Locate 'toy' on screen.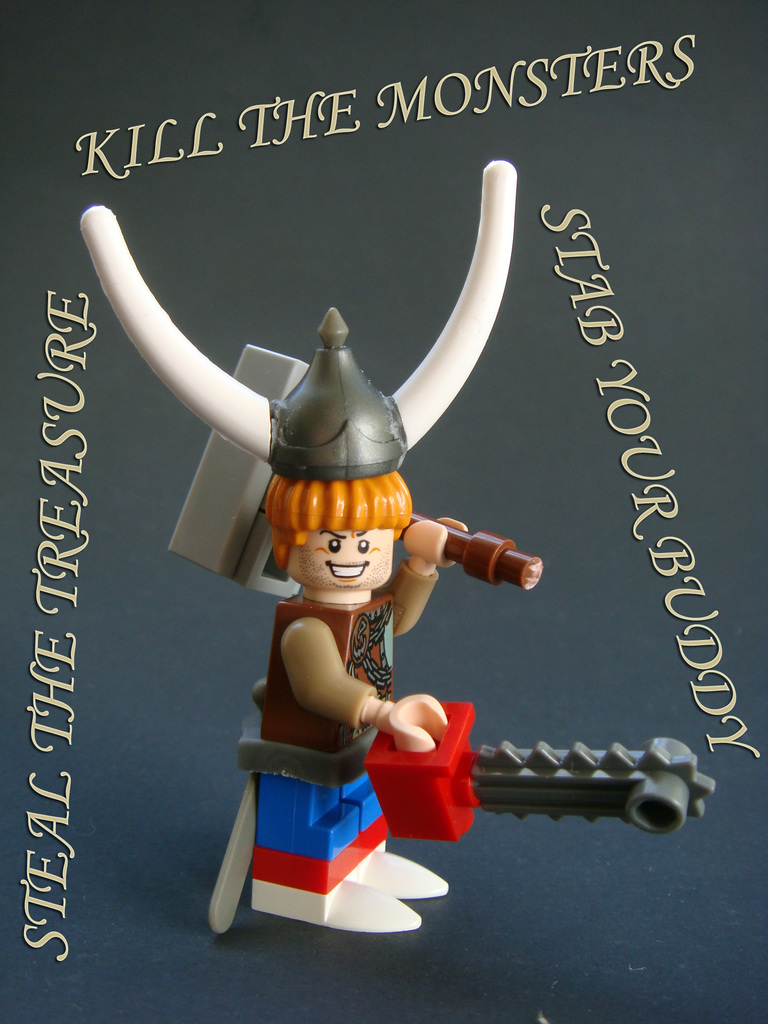
On screen at x1=366 y1=702 x2=717 y2=844.
